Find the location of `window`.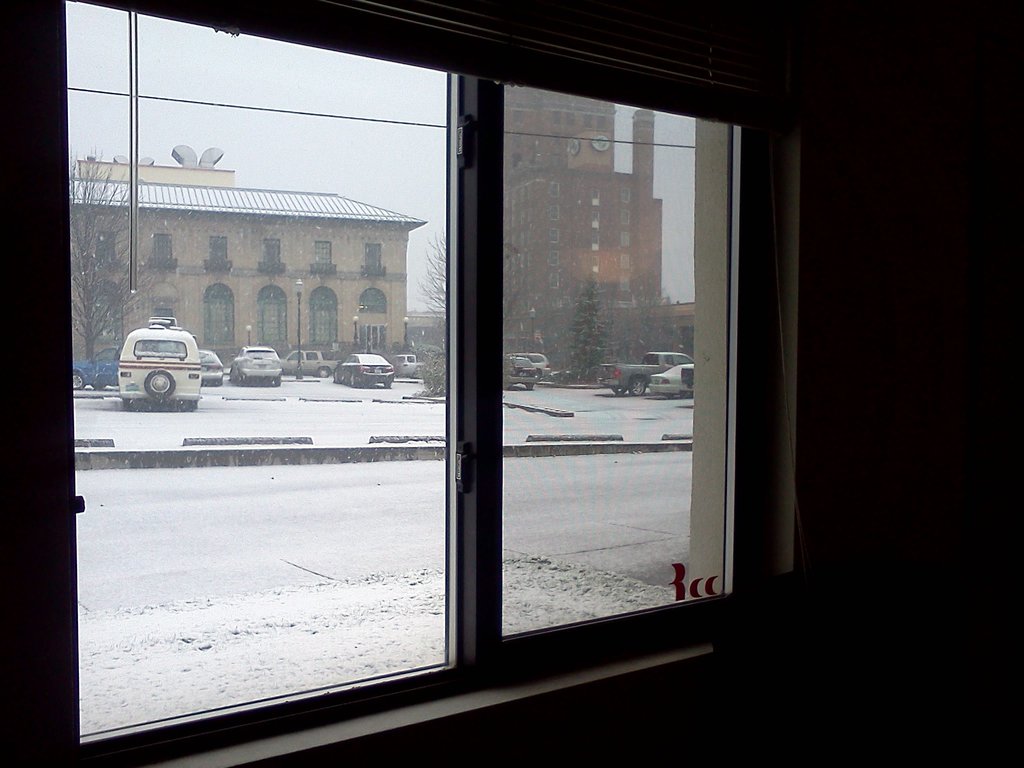
Location: bbox=[552, 184, 558, 193].
